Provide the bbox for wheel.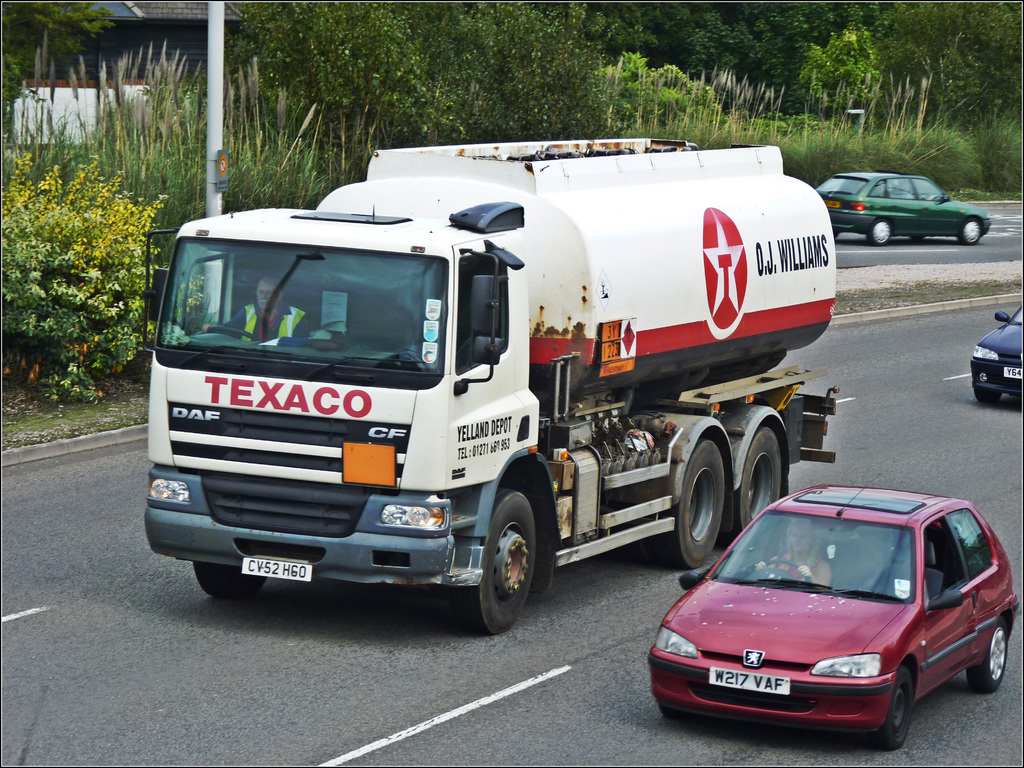
box=[659, 703, 689, 719].
